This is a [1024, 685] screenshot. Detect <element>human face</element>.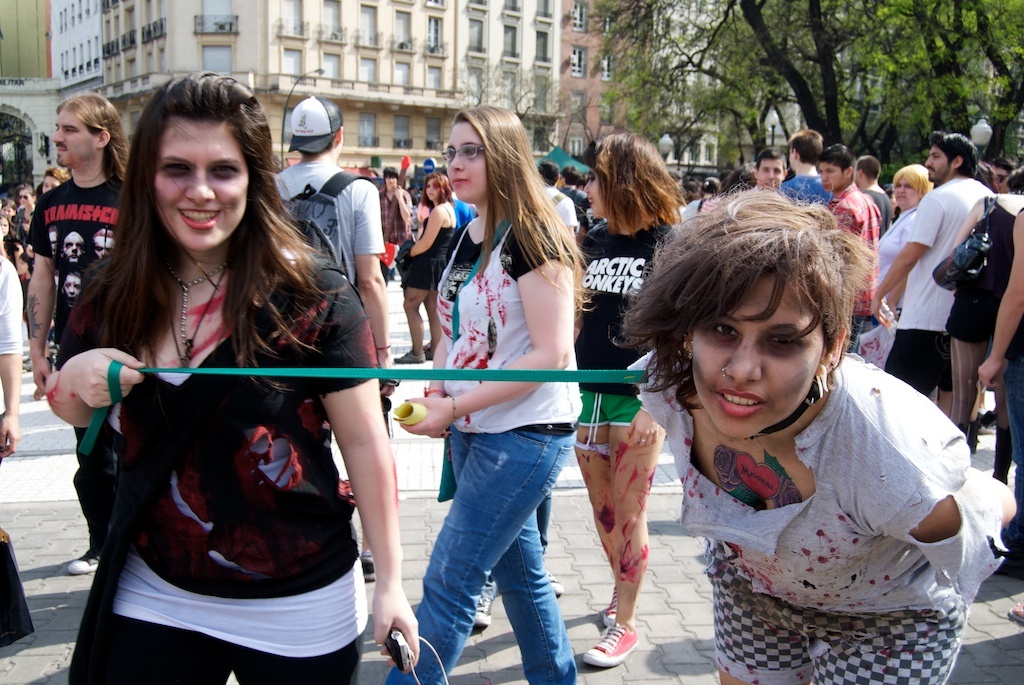
819 163 845 197.
